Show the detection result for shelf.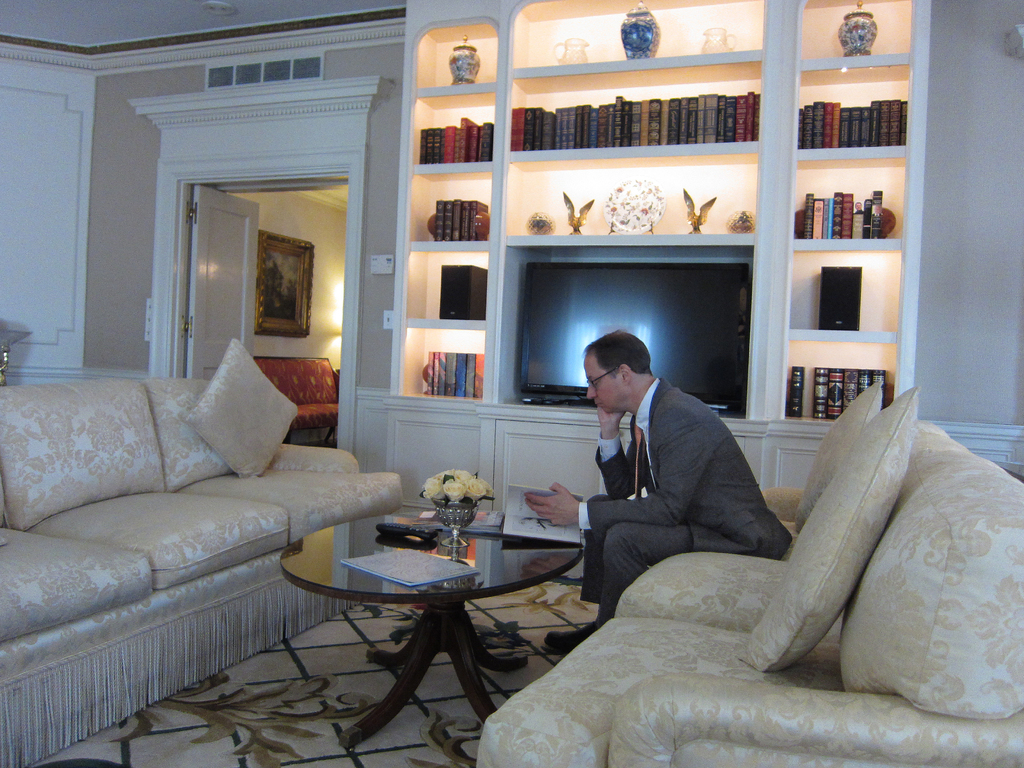
locate(774, 245, 902, 346).
